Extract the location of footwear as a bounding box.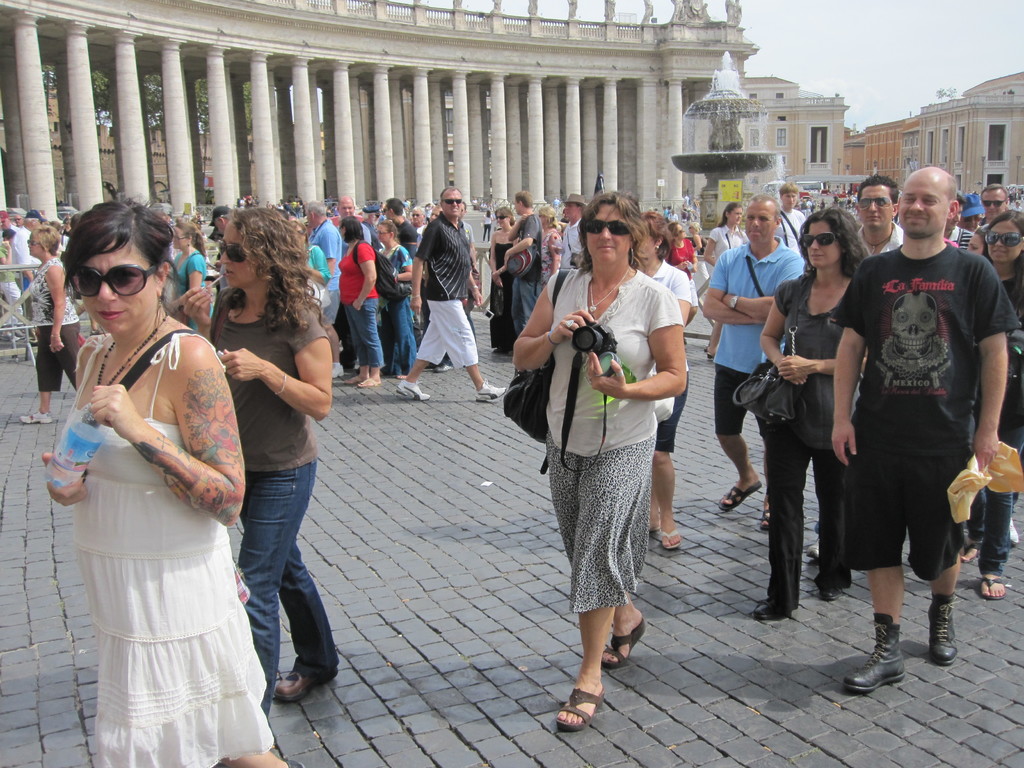
select_region(762, 502, 776, 532).
